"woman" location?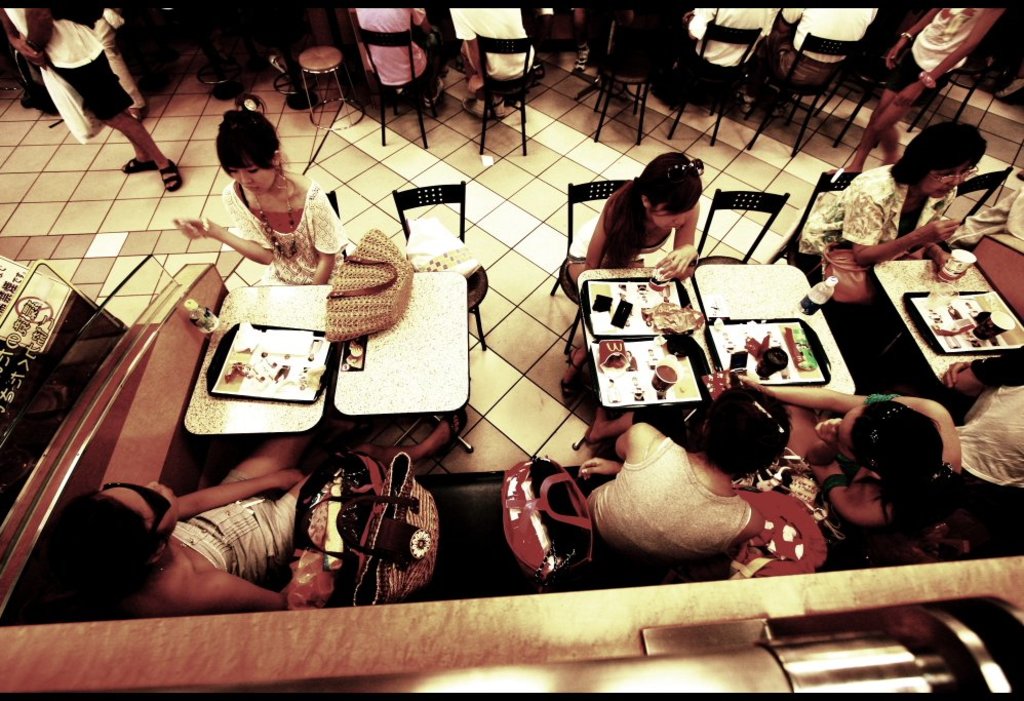
detection(43, 407, 467, 620)
